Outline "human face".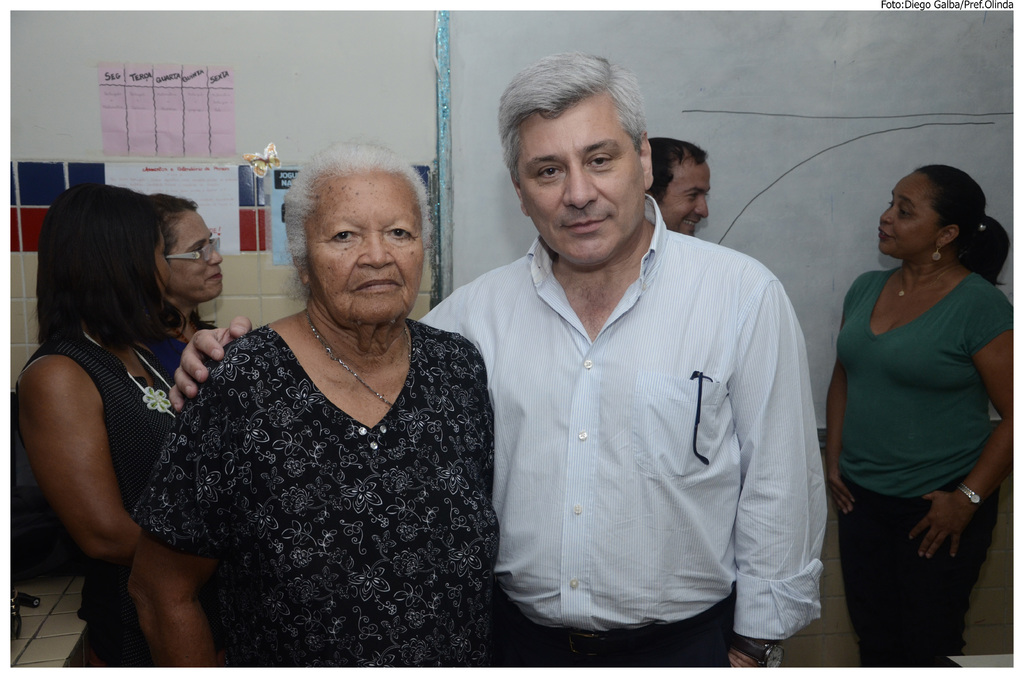
Outline: left=168, top=213, right=219, bottom=298.
